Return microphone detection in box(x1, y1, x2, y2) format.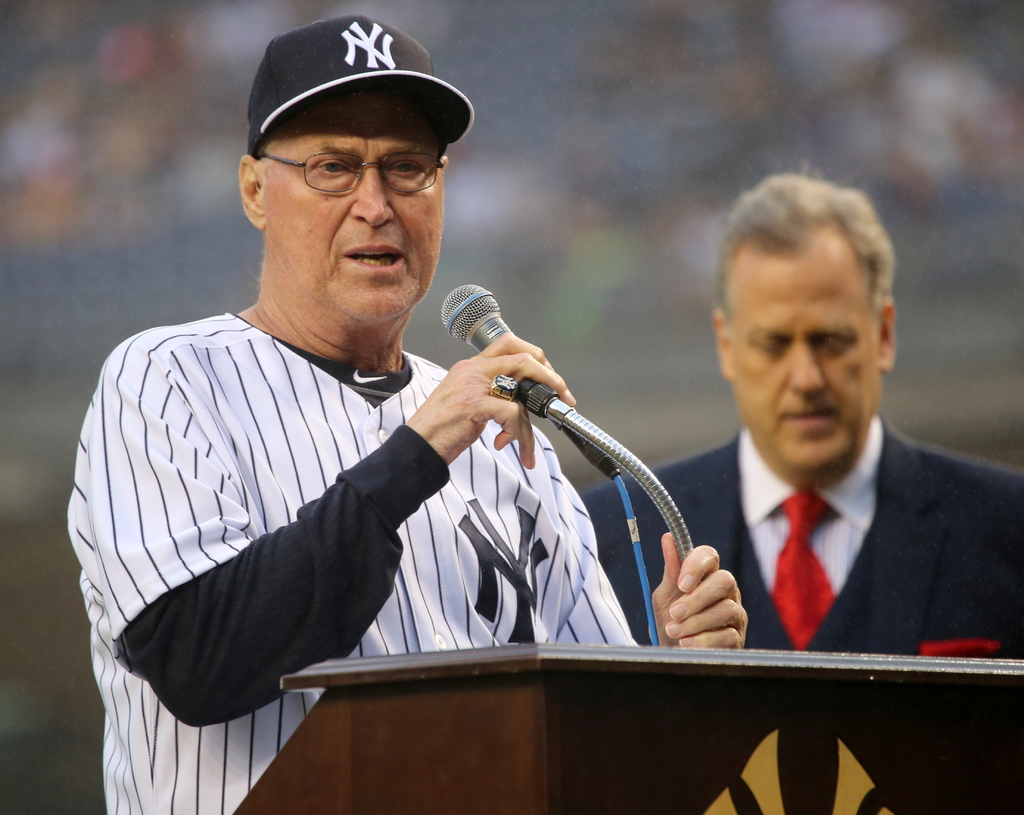
box(438, 281, 619, 487).
